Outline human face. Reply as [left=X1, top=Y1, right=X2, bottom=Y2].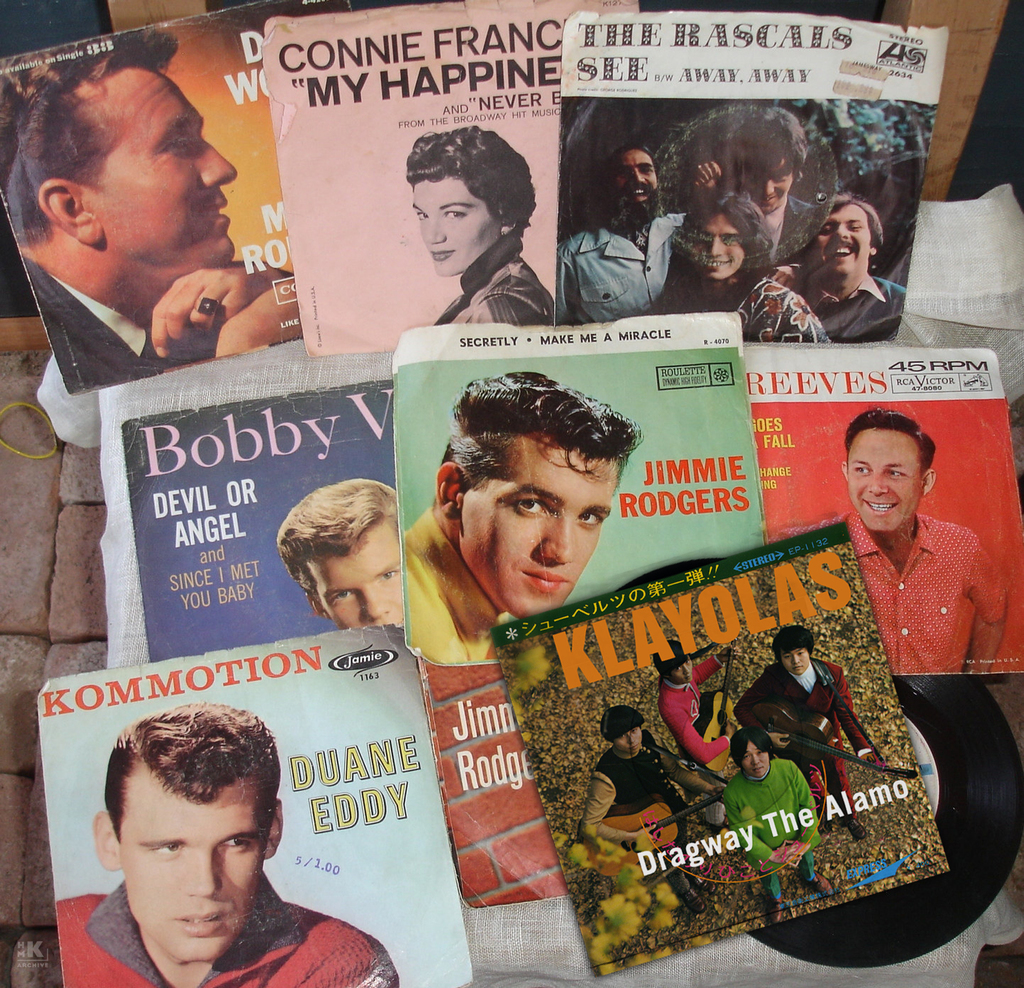
[left=310, top=517, right=406, bottom=633].
